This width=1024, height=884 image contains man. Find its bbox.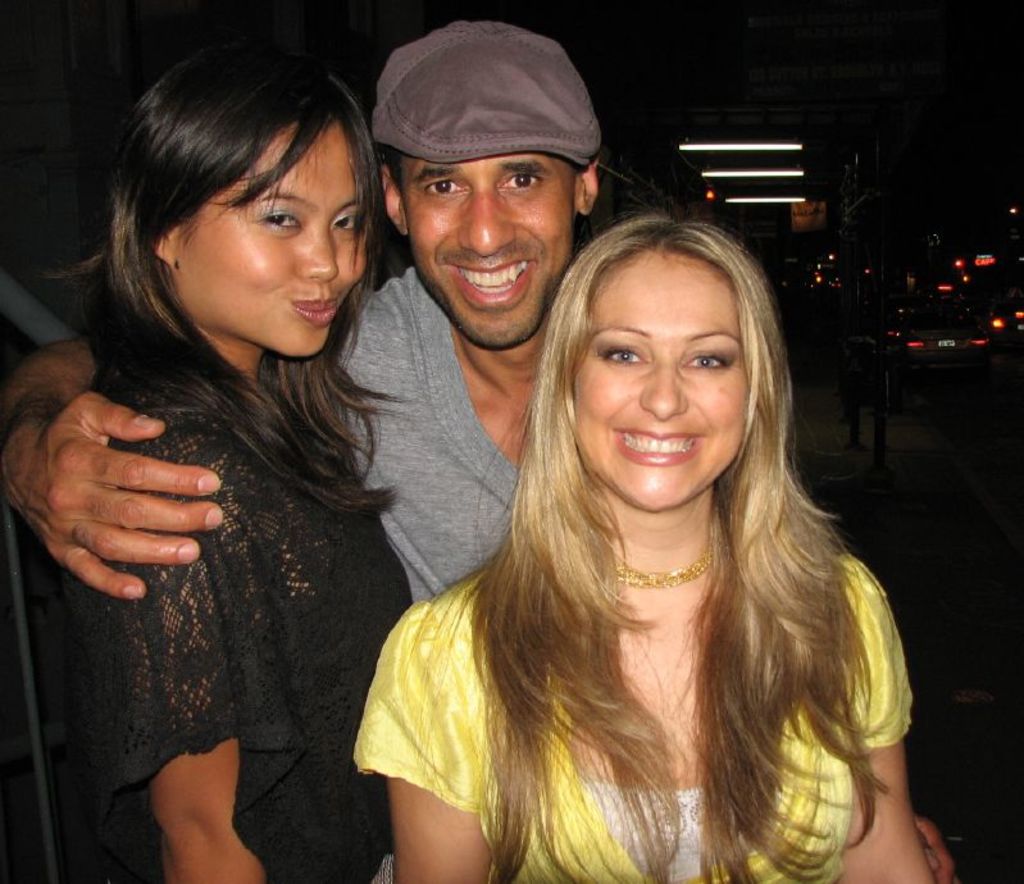
0 1 971 883.
